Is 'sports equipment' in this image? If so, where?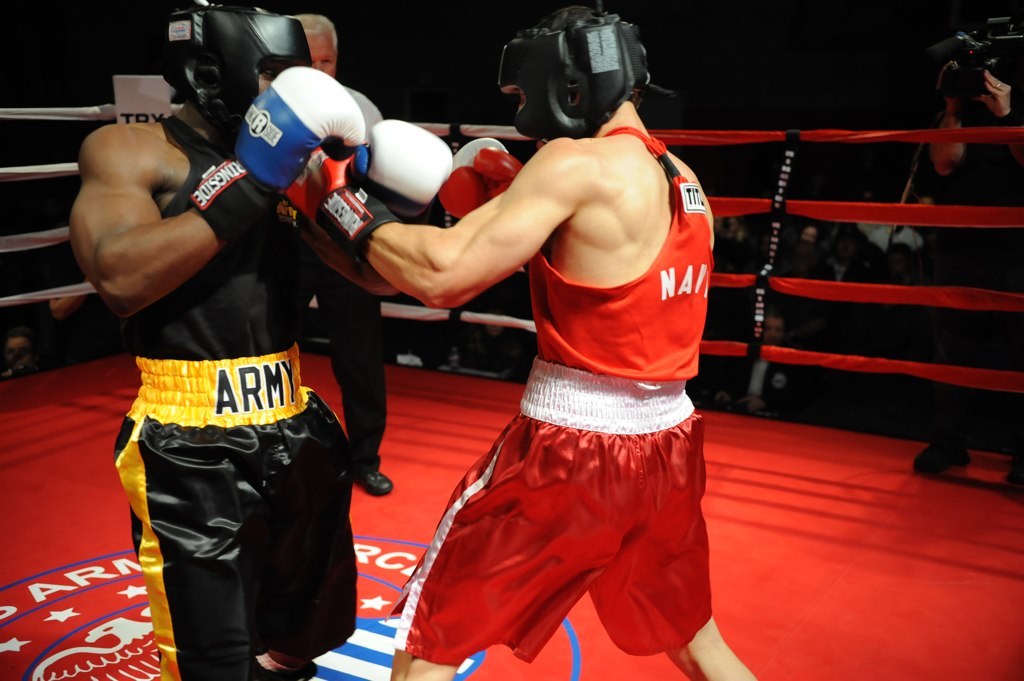
Yes, at 499/0/676/148.
